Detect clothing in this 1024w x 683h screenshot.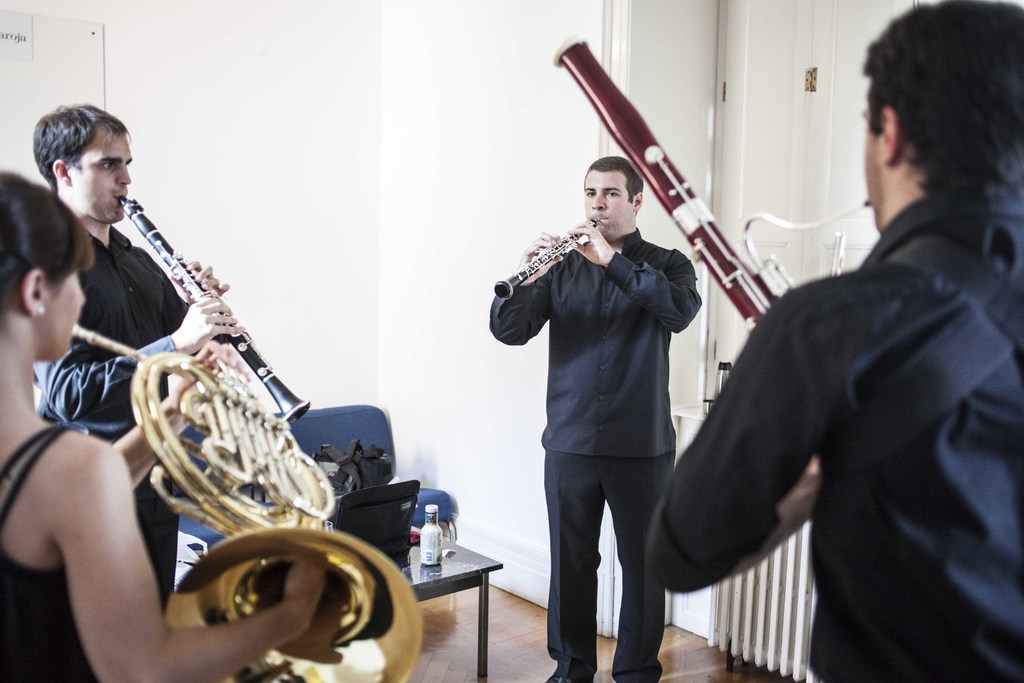
Detection: 644,186,1023,682.
